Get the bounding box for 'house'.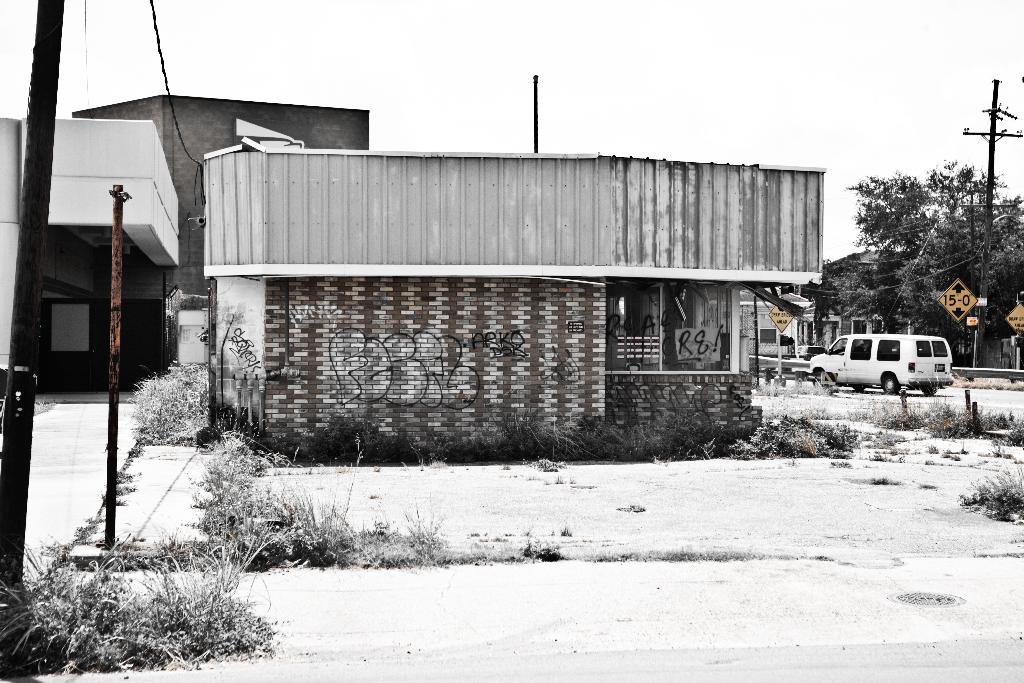
box=[0, 115, 181, 384].
